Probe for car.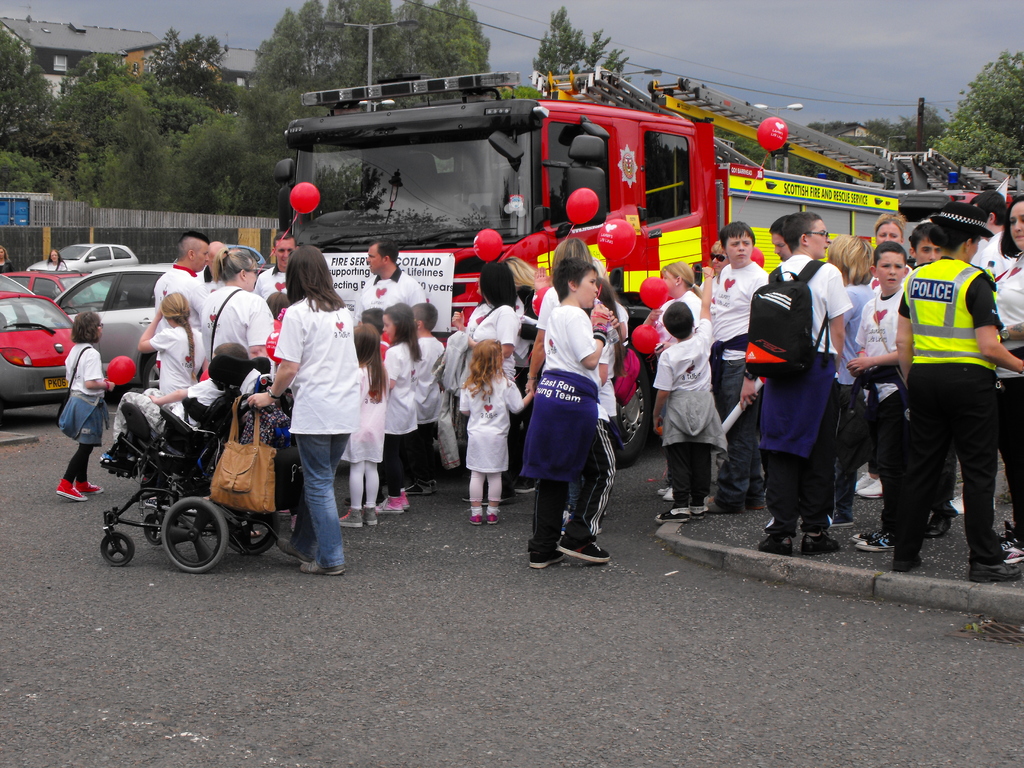
Probe result: locate(54, 262, 215, 369).
